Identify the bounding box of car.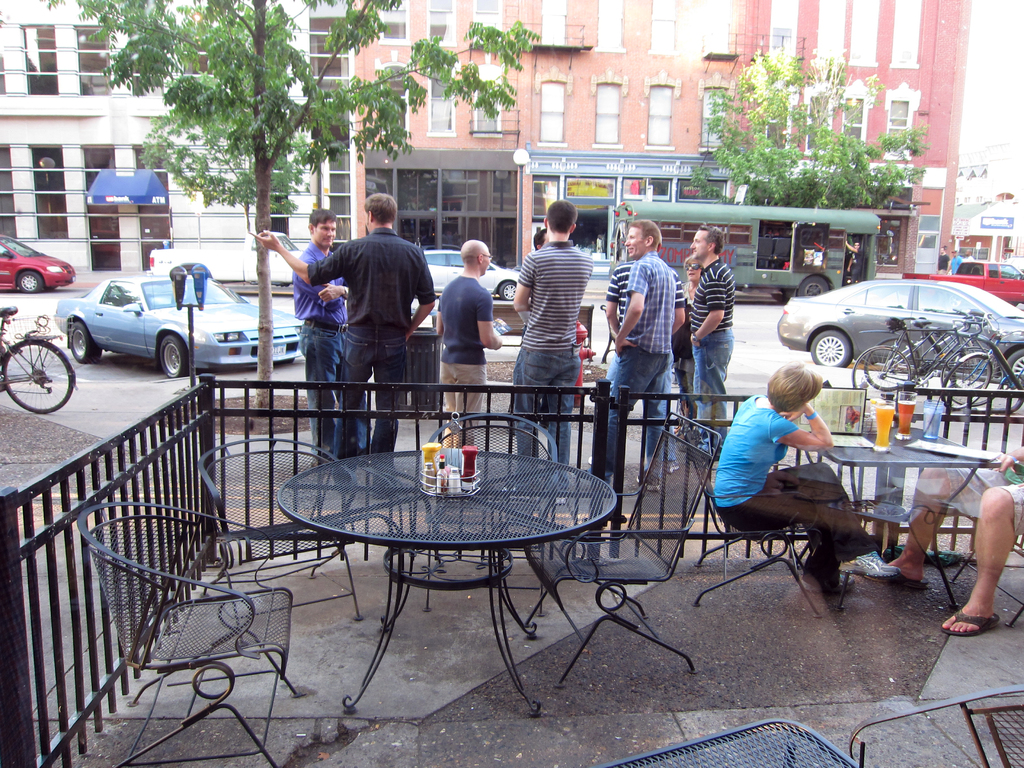
[56,280,306,380].
